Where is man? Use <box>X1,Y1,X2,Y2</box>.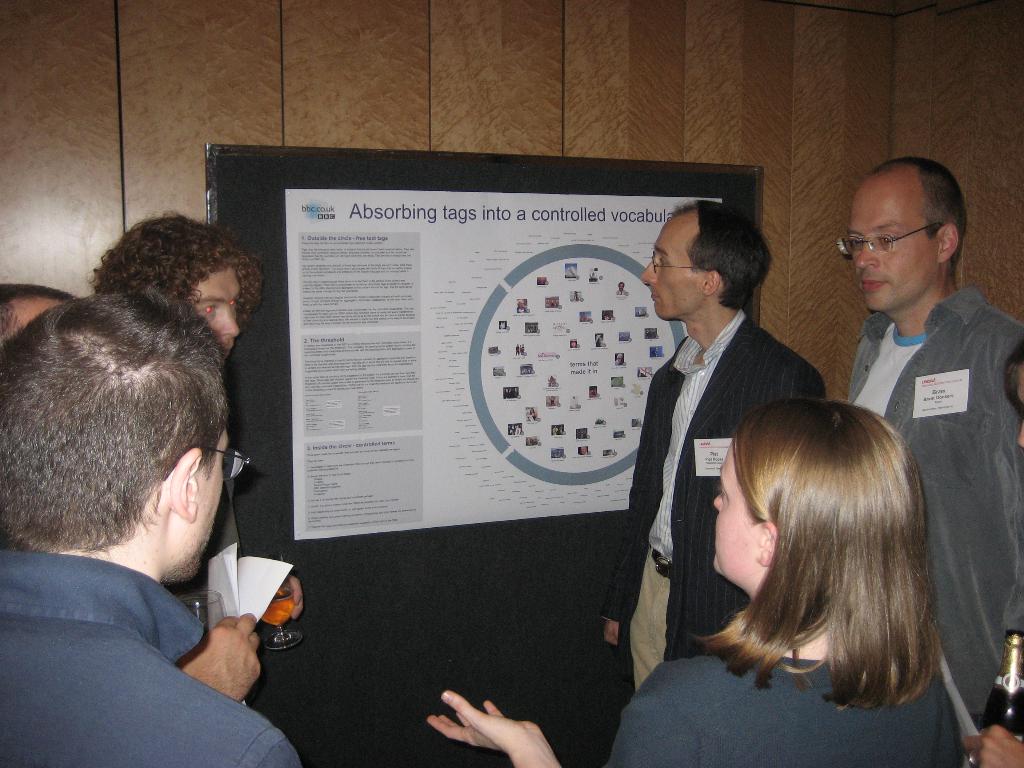
<box>91,214,305,621</box>.
